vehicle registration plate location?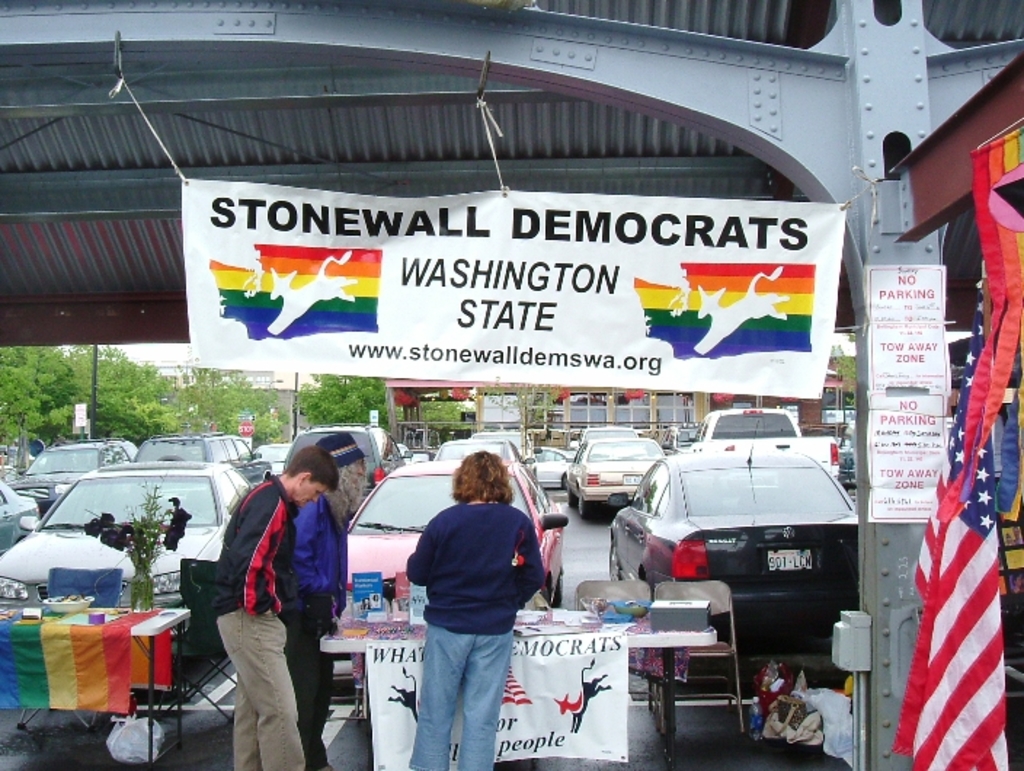
x1=769 y1=548 x2=810 y2=567
